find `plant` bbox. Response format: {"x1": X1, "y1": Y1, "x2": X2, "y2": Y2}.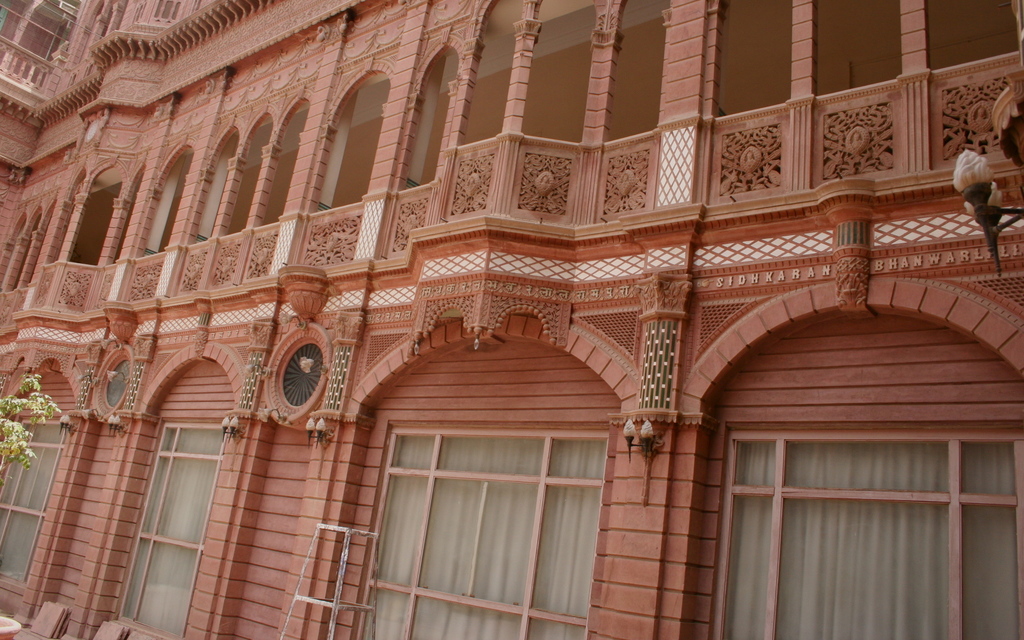
{"x1": 0, "y1": 372, "x2": 61, "y2": 490}.
